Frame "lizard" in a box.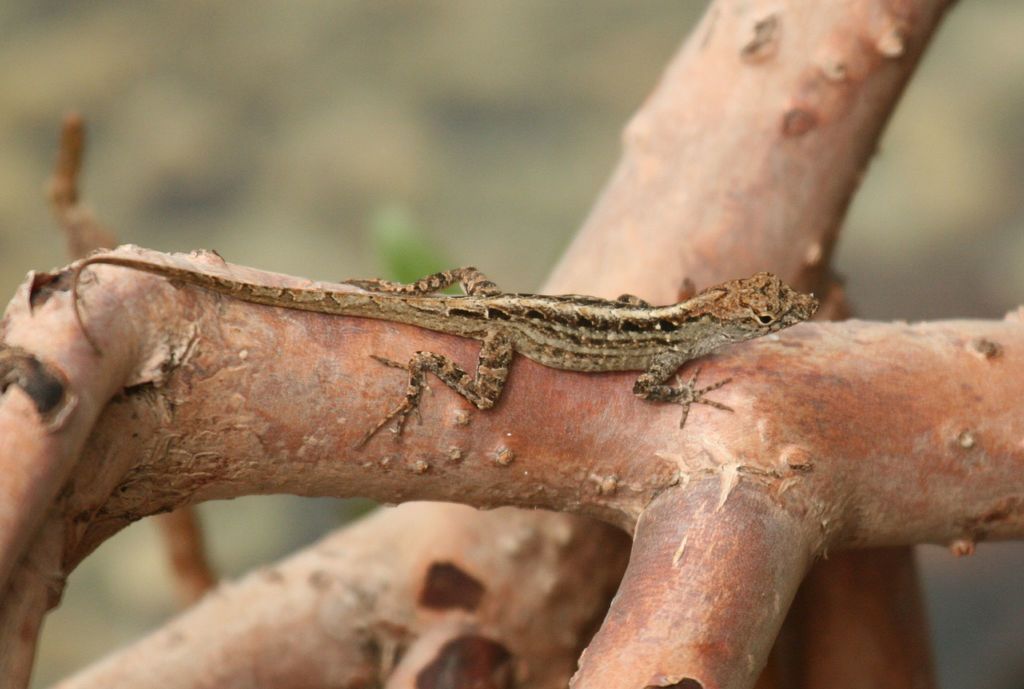
<box>21,253,850,502</box>.
